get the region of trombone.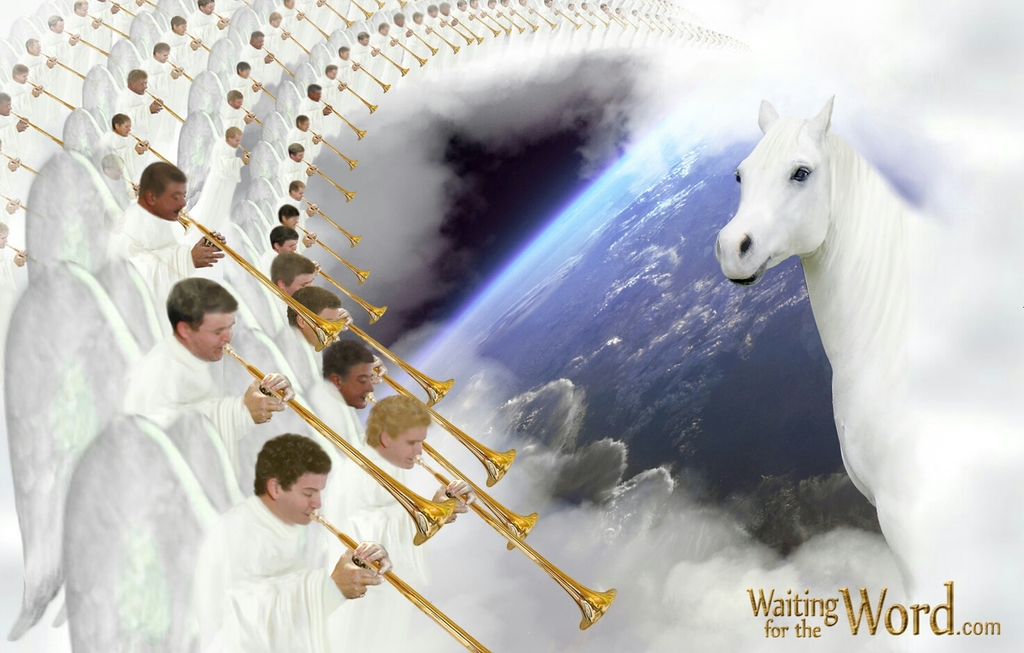
rect(238, 103, 263, 128).
